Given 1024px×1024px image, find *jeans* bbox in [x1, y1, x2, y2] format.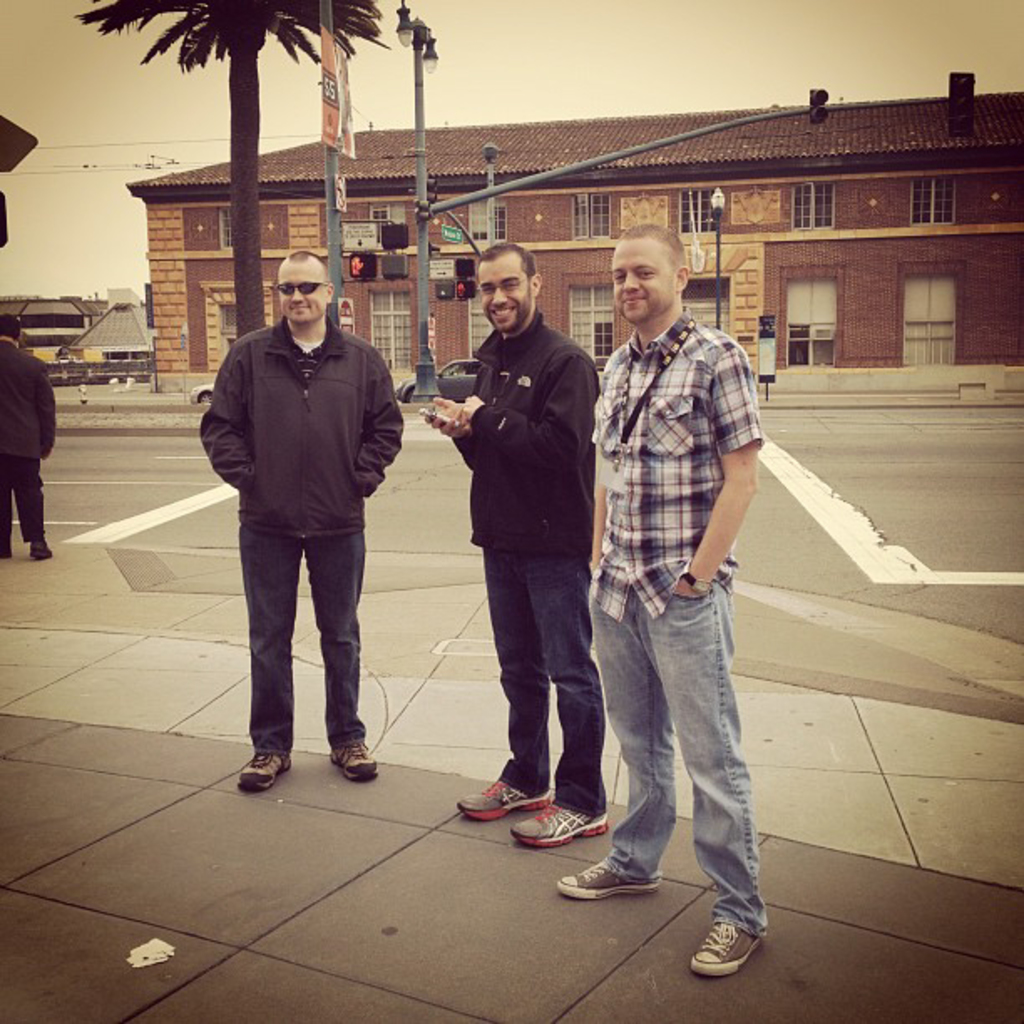
[596, 552, 761, 945].
